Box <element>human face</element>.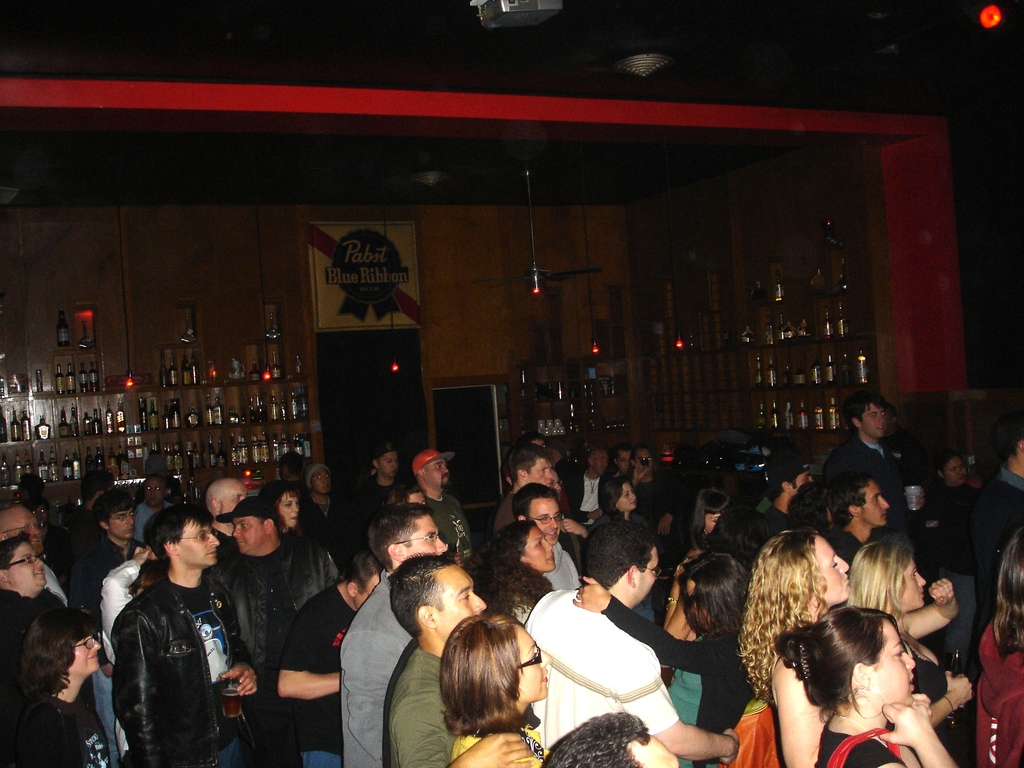
(x1=518, y1=625, x2=555, y2=704).
